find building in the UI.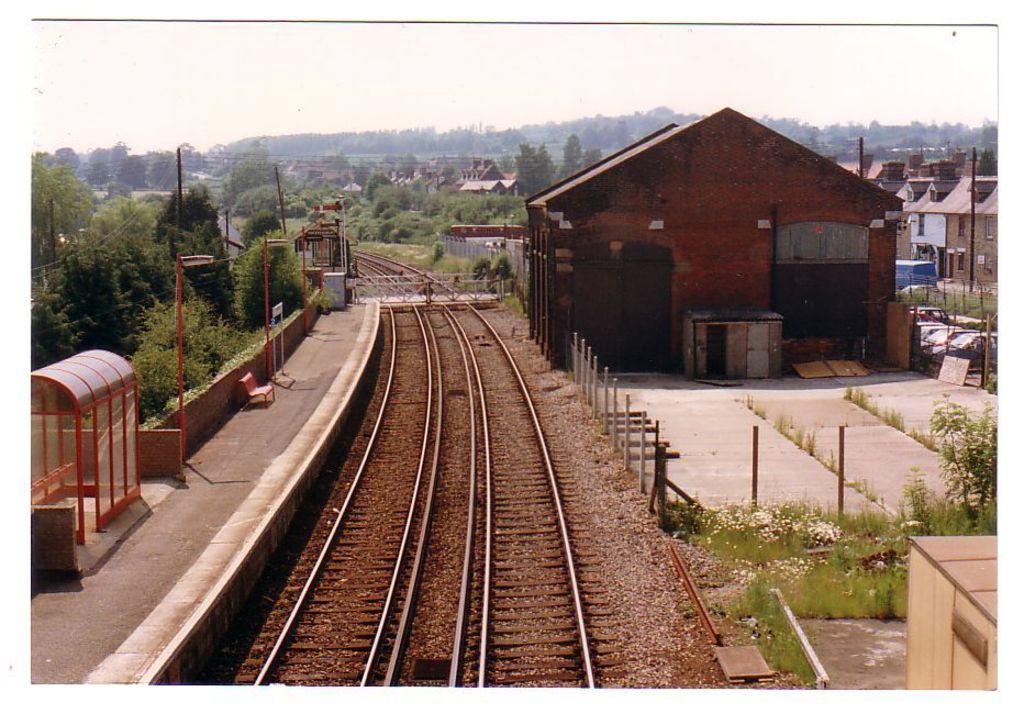
UI element at crop(838, 142, 1011, 290).
